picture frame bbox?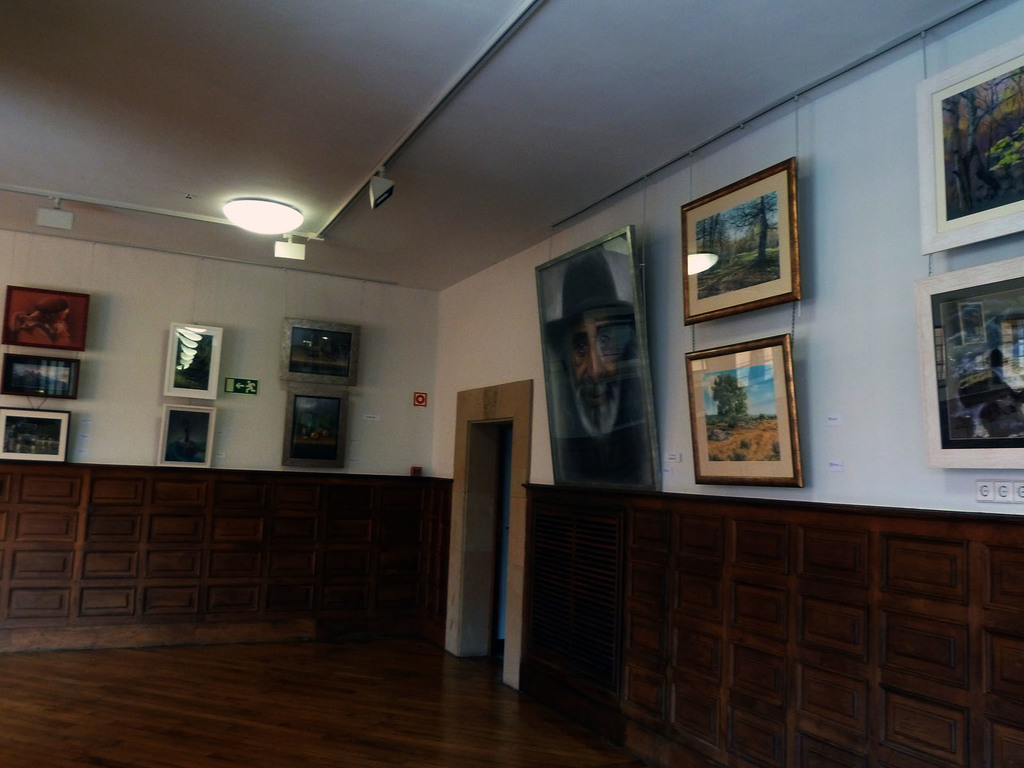
(x1=0, y1=353, x2=82, y2=398)
